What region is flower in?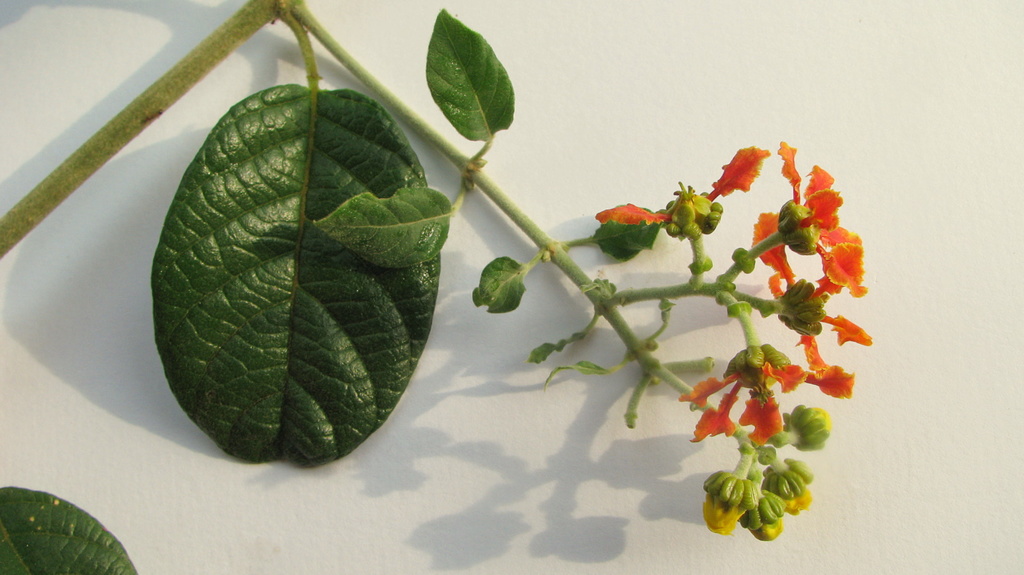
select_region(670, 370, 739, 405).
